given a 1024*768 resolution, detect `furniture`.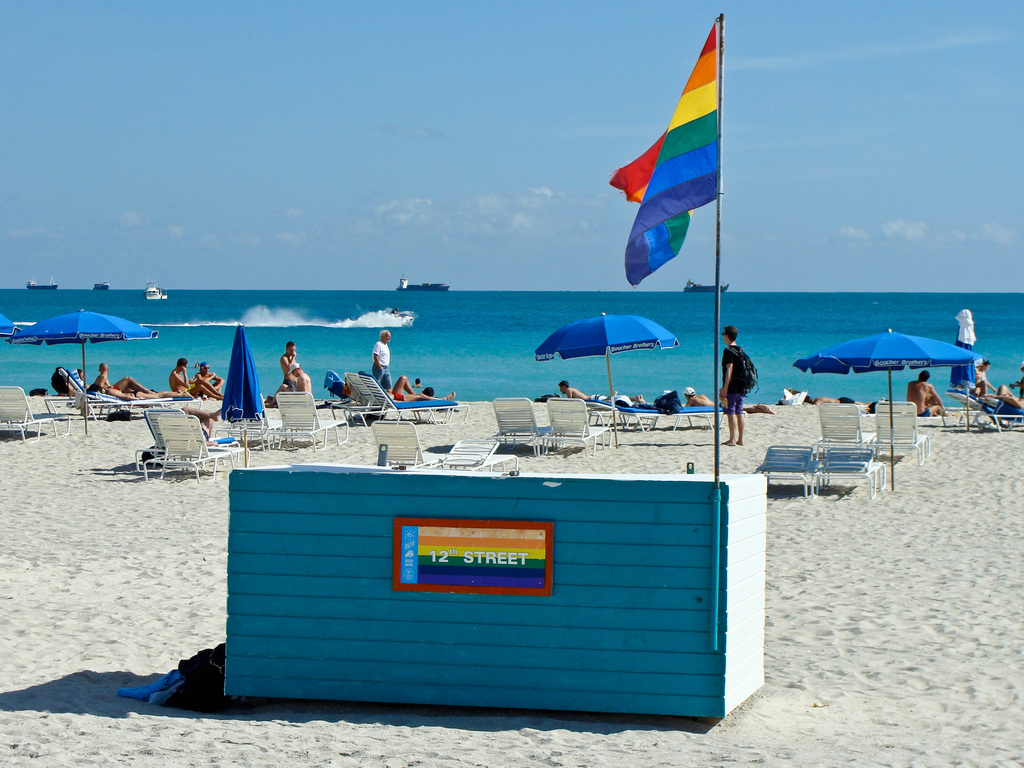
<box>813,443,886,496</box>.
